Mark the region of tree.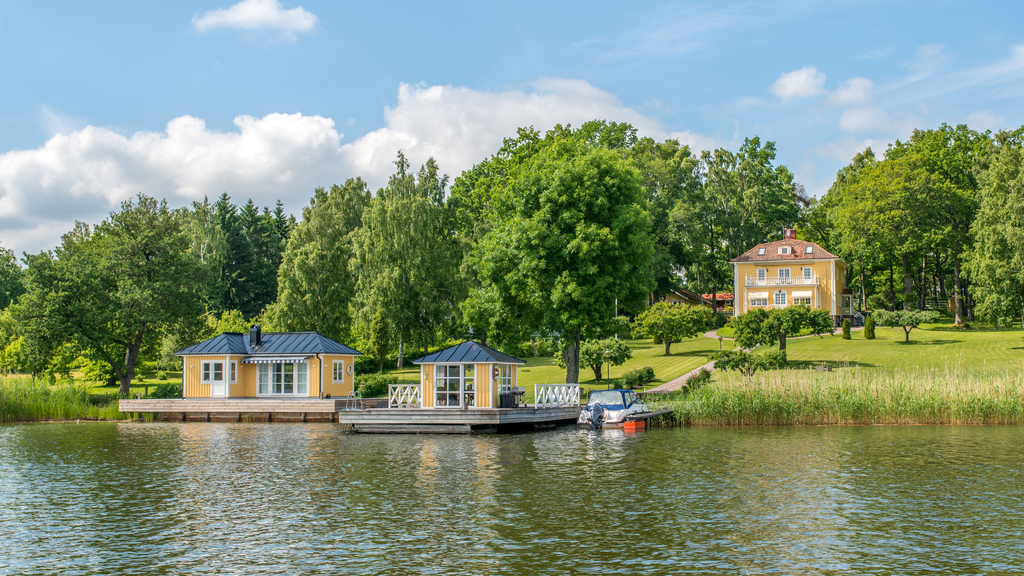
Region: 808:117:1023:352.
